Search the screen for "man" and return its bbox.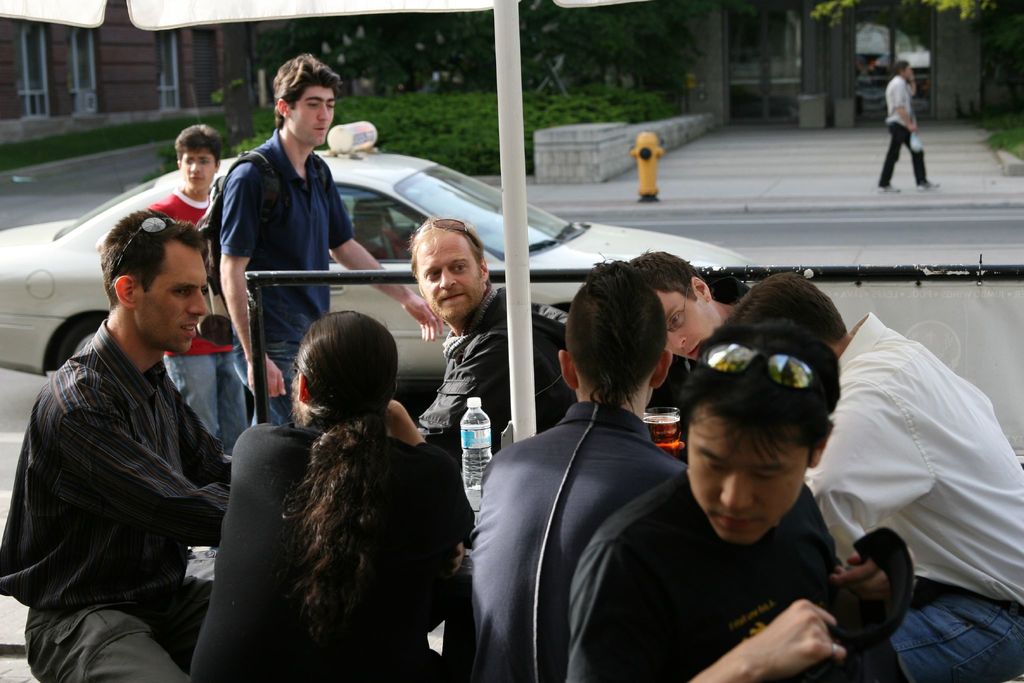
Found: <region>0, 210, 236, 682</region>.
